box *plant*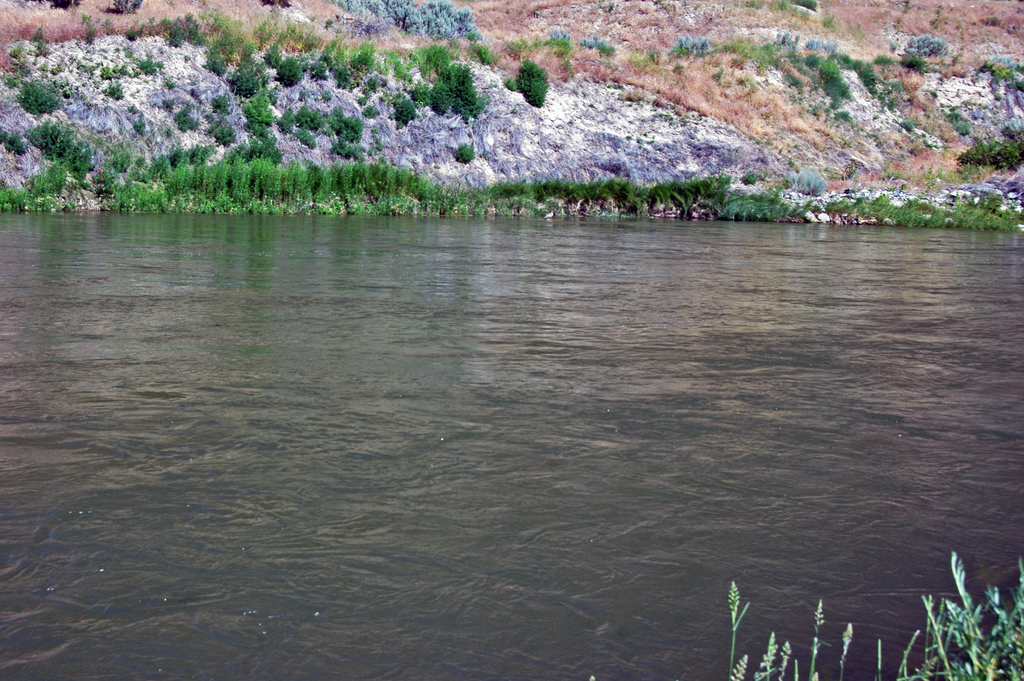
[left=799, top=9, right=807, bottom=22]
